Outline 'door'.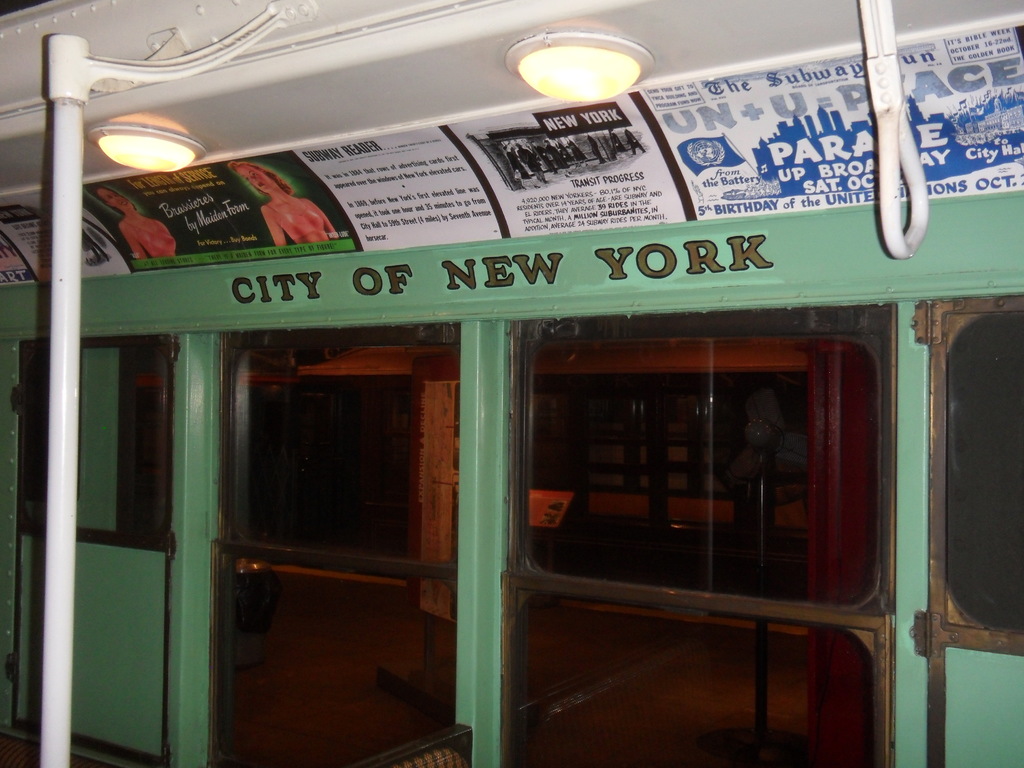
Outline: 917/295/1023/761.
